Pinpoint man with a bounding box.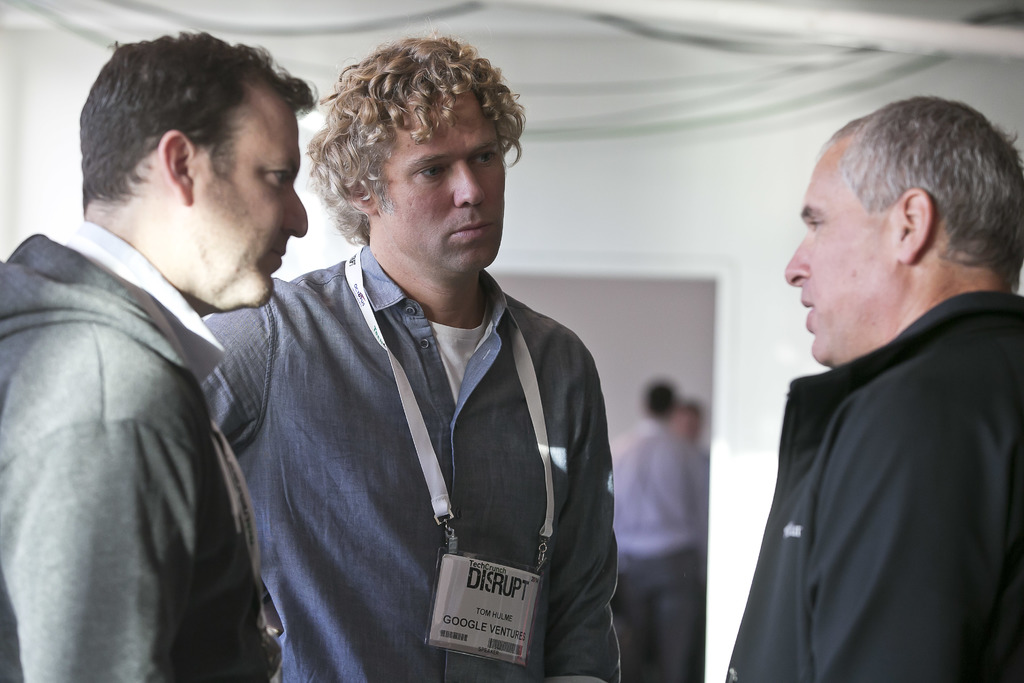
x1=673, y1=393, x2=719, y2=493.
